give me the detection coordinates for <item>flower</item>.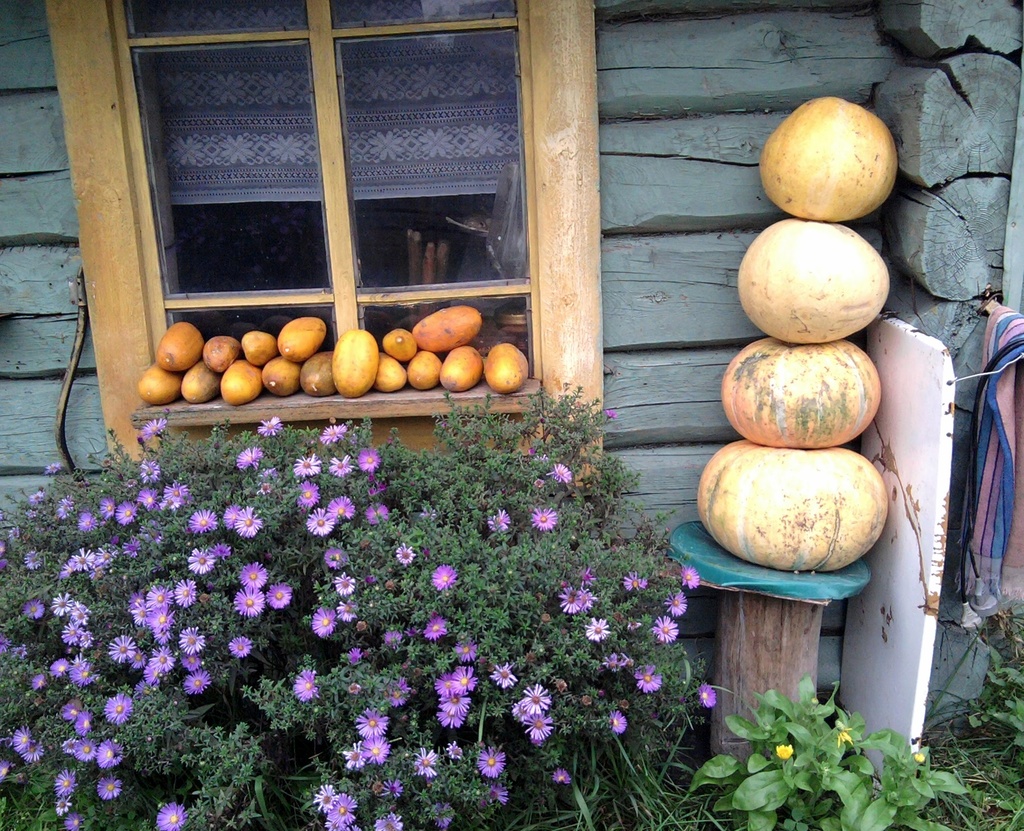
detection(420, 614, 446, 637).
